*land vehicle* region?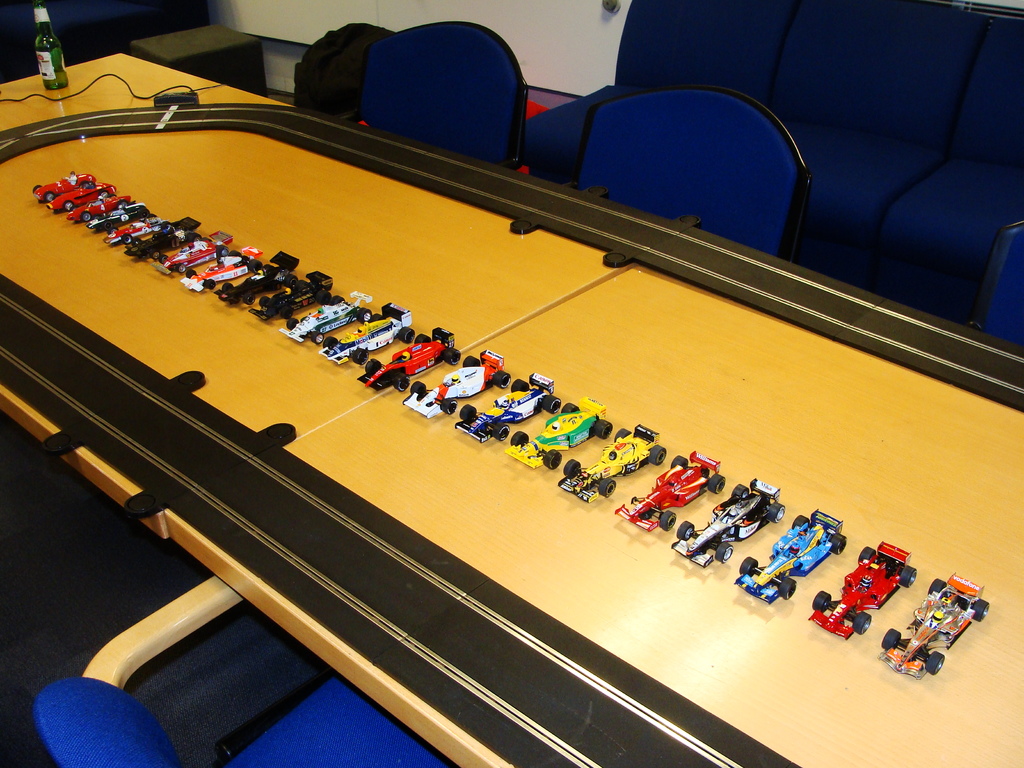
crop(402, 348, 515, 415)
